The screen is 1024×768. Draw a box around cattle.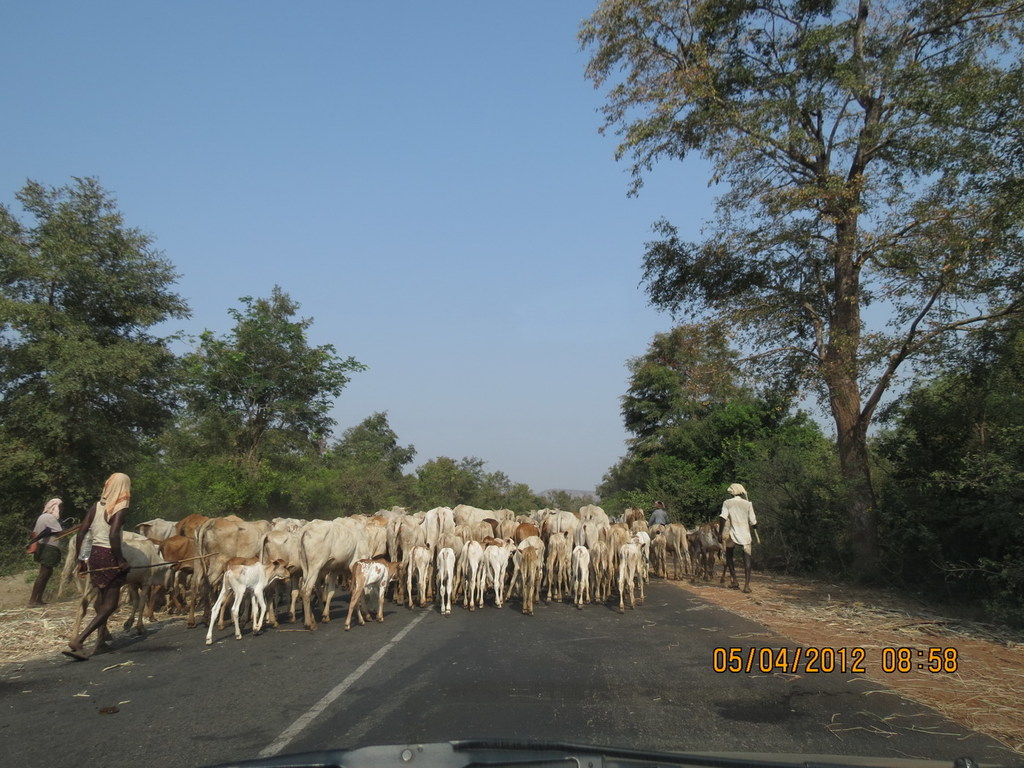
rect(516, 545, 537, 615).
